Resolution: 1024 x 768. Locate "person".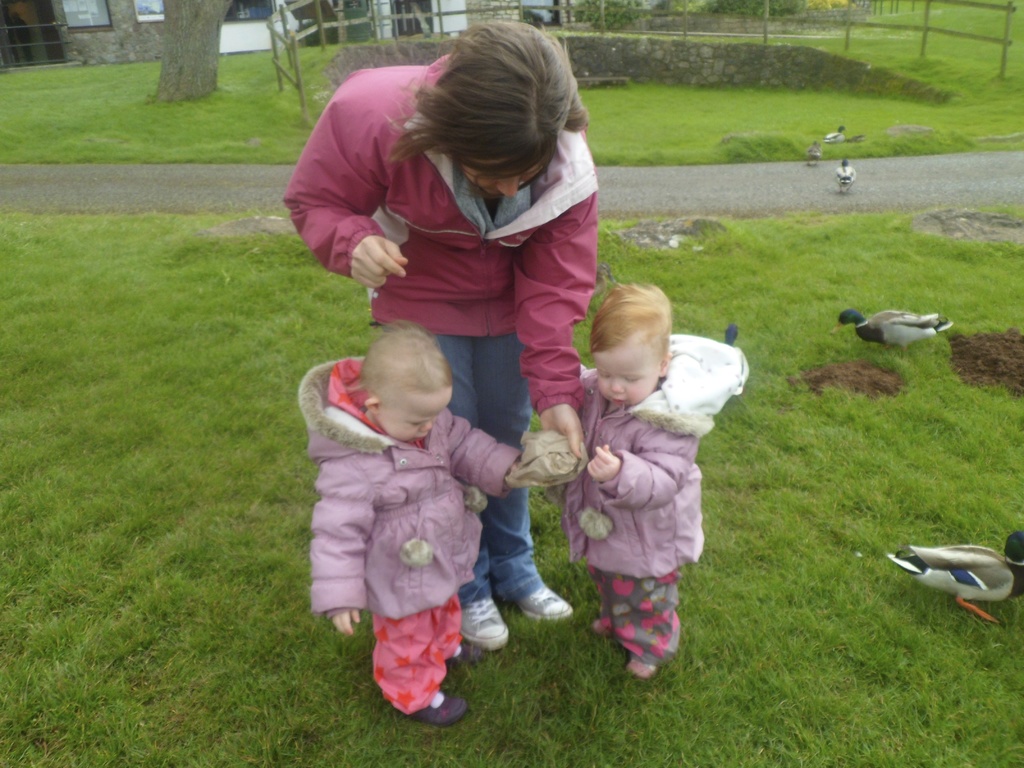
[284, 17, 598, 651].
